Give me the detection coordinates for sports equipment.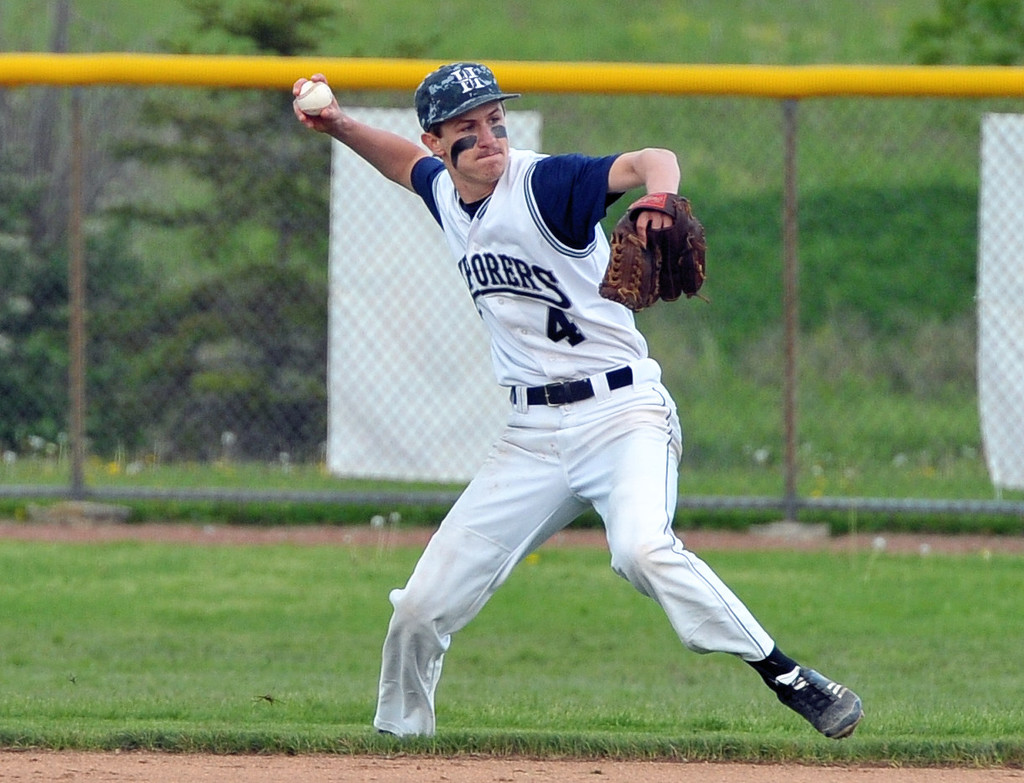
<region>294, 80, 336, 117</region>.
